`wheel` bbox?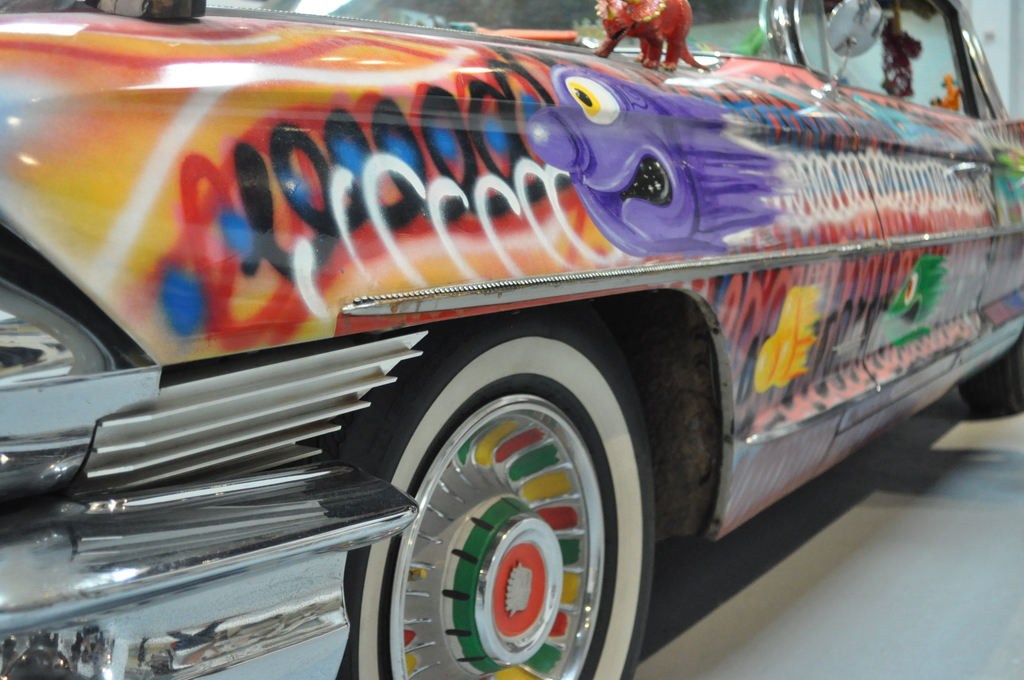
locate(953, 345, 1023, 432)
